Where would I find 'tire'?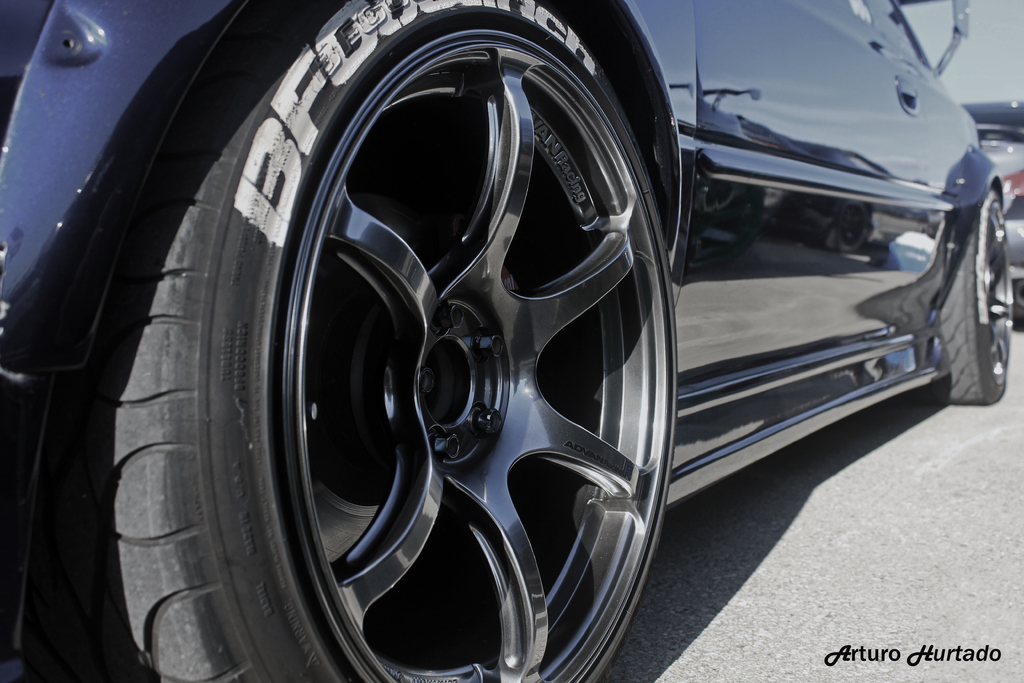
At (x1=924, y1=188, x2=1012, y2=404).
